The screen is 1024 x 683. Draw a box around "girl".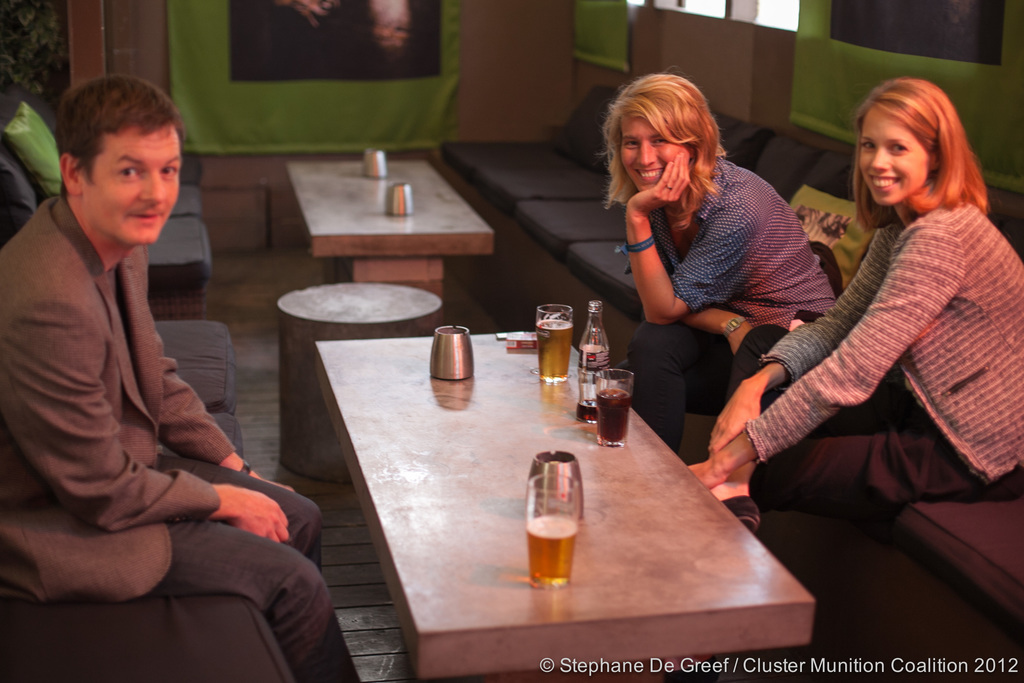
<bbox>687, 79, 1023, 536</bbox>.
